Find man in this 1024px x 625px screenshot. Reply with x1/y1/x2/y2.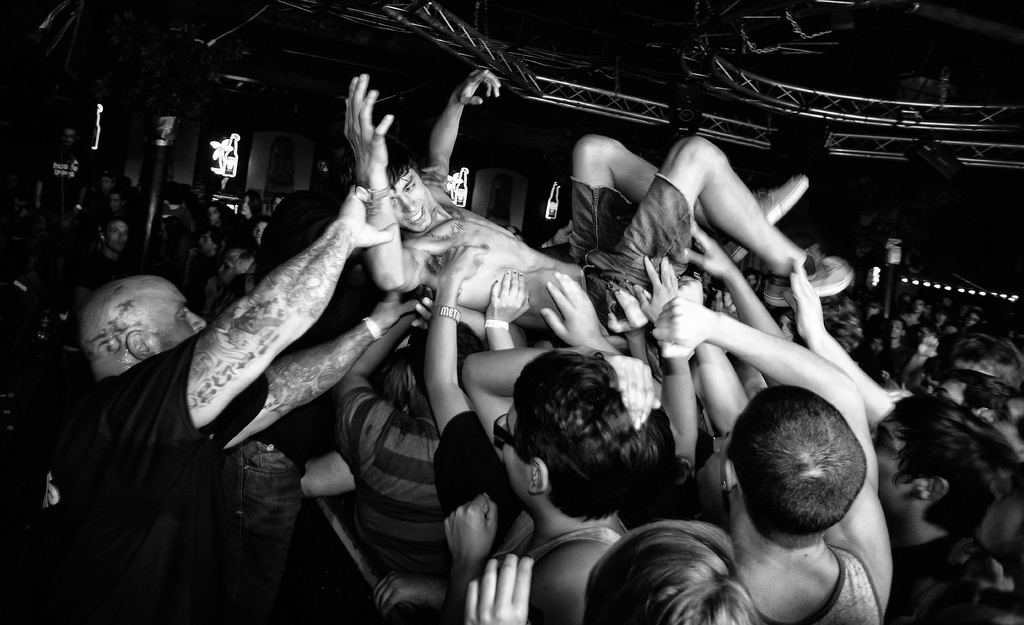
671/293/890/624.
